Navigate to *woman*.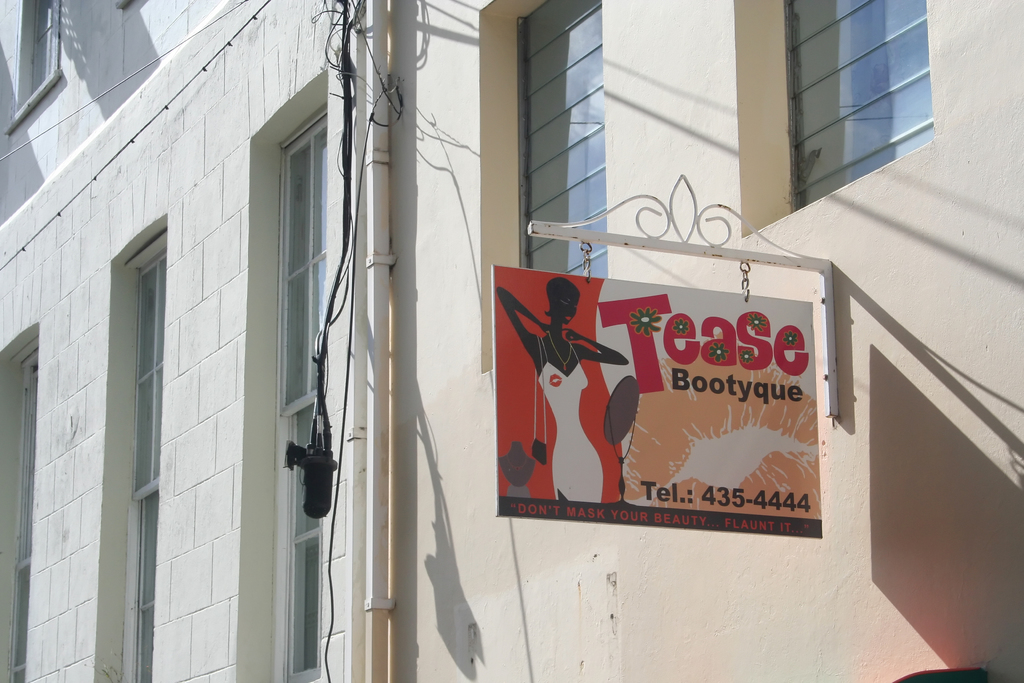
Navigation target: region(497, 276, 628, 501).
